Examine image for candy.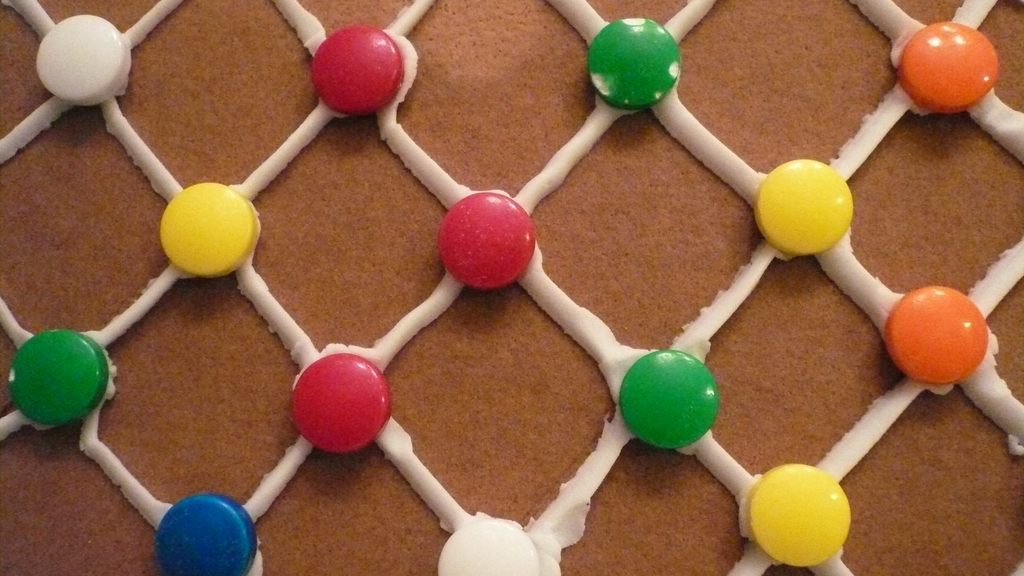
Examination result: [x1=6, y1=324, x2=112, y2=426].
